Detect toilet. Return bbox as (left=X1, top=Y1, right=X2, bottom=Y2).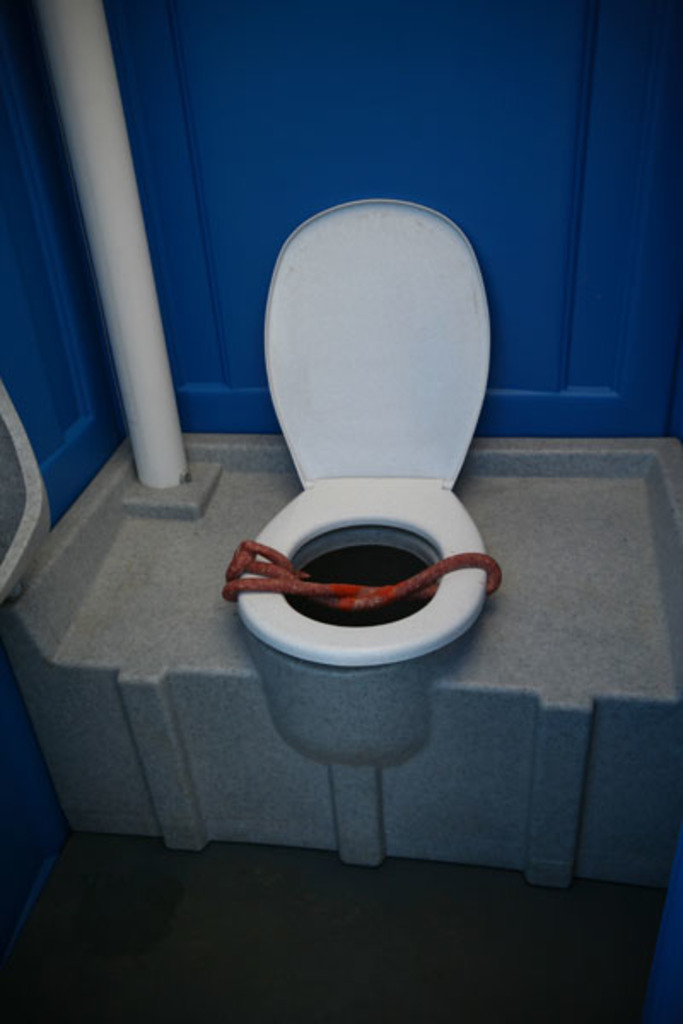
(left=227, top=191, right=490, bottom=669).
